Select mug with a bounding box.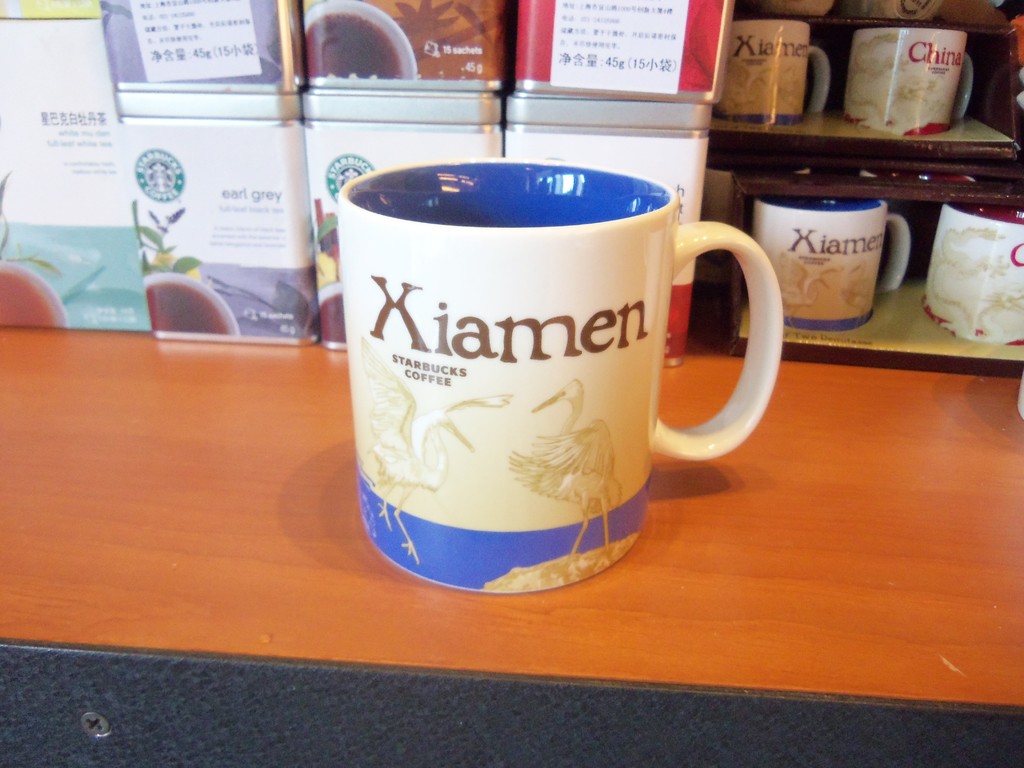
BBox(922, 202, 1023, 346).
